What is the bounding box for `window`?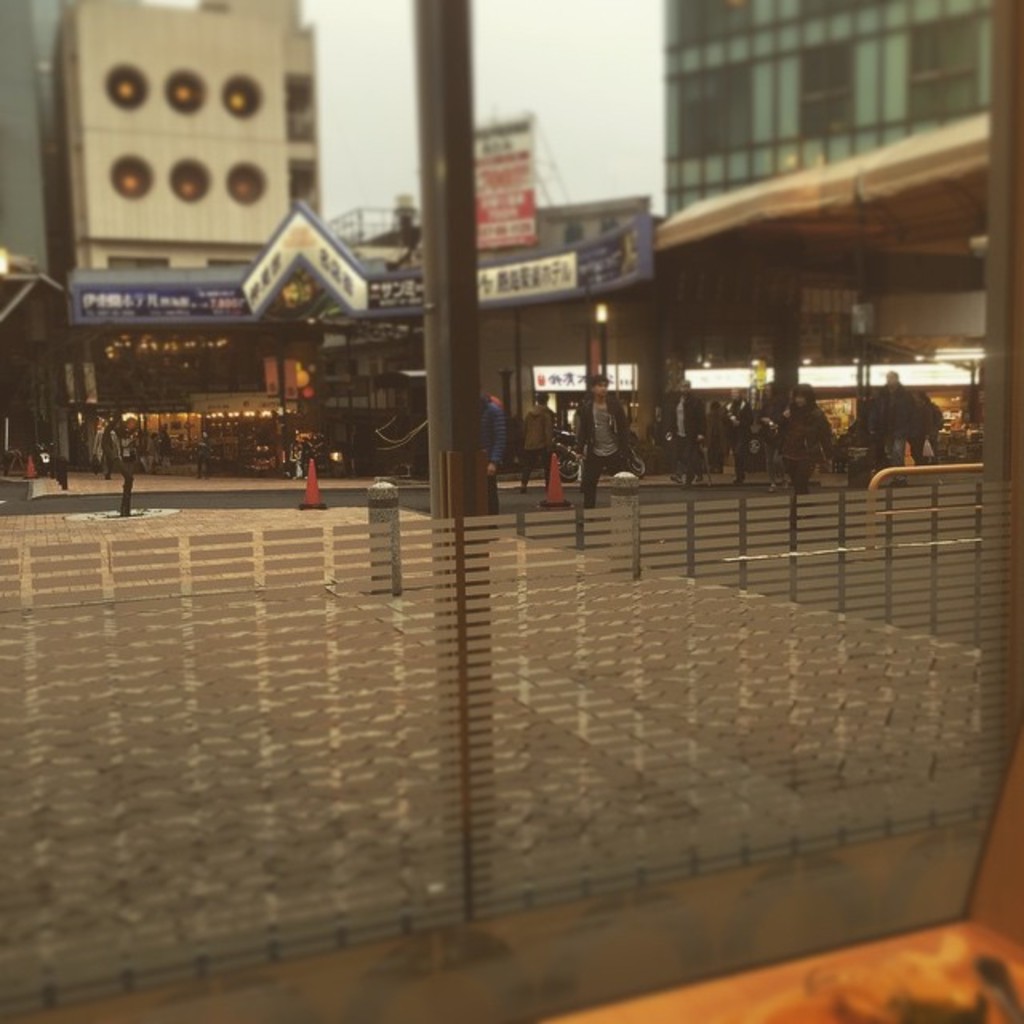
box=[99, 54, 150, 122].
